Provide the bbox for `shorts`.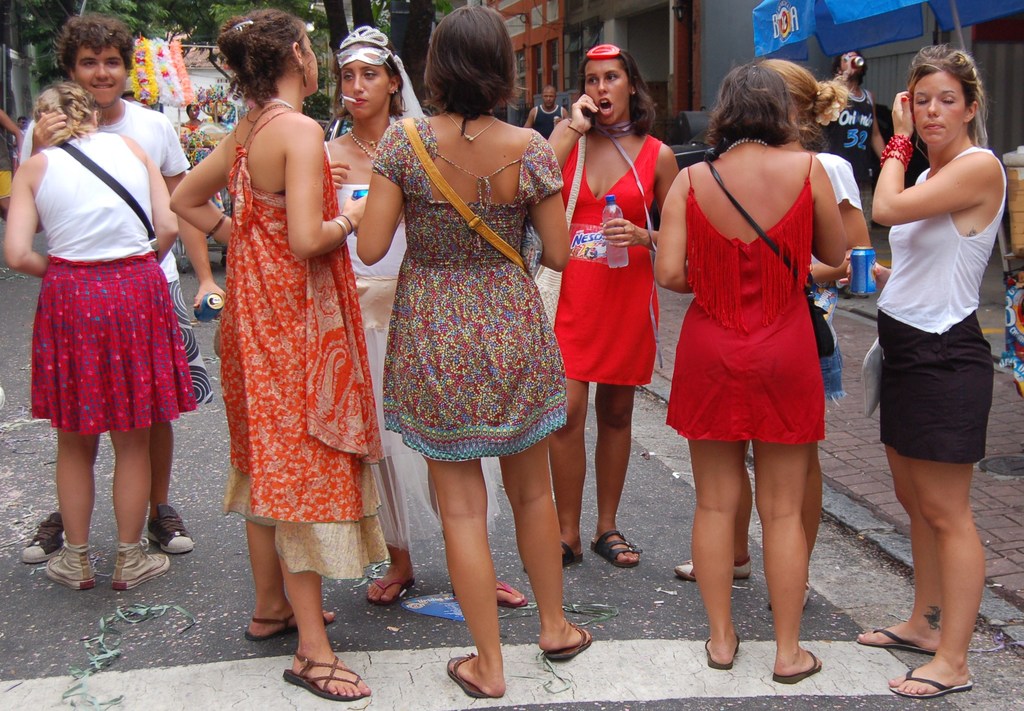
x1=854 y1=187 x2=872 y2=229.
